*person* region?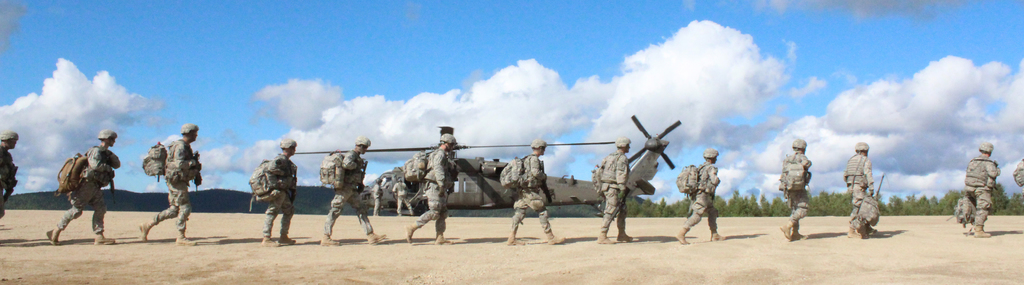
box=[264, 138, 299, 249]
